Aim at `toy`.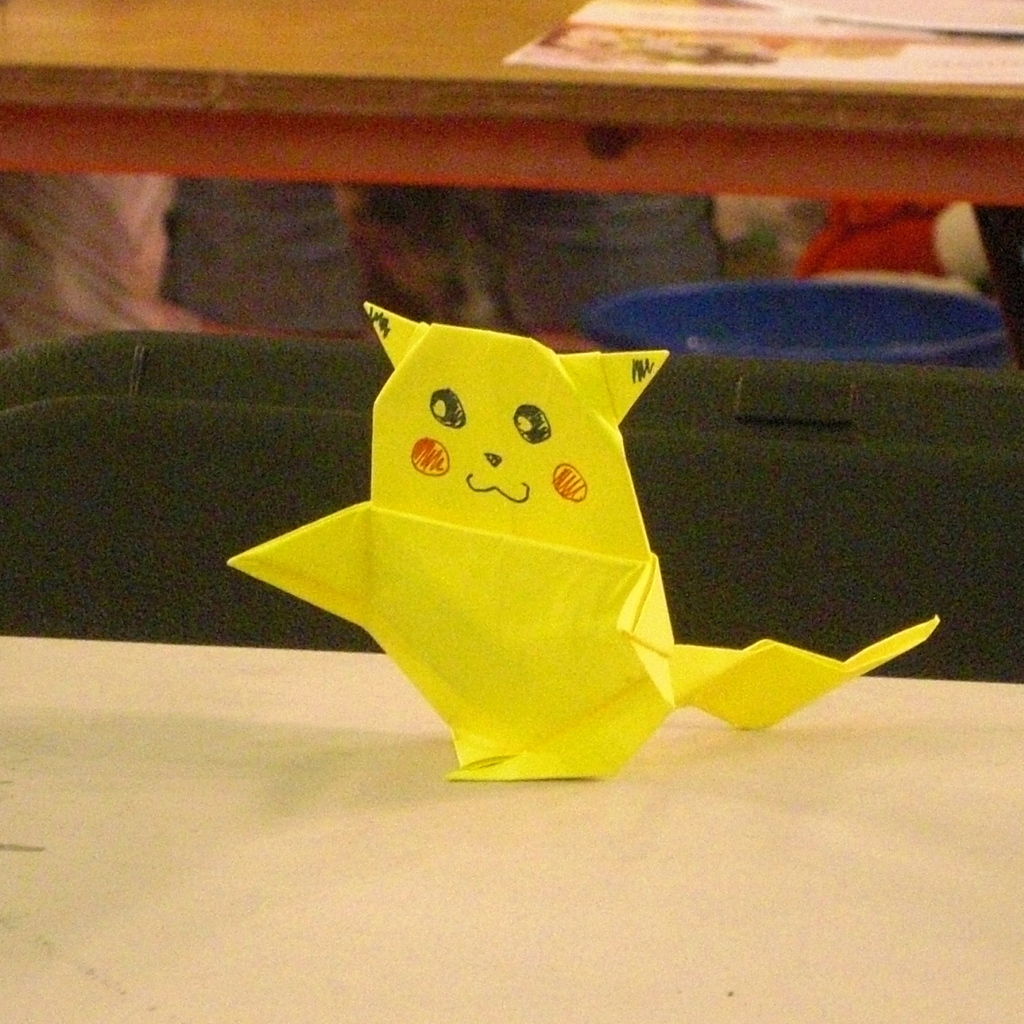
Aimed at <box>220,286,954,802</box>.
